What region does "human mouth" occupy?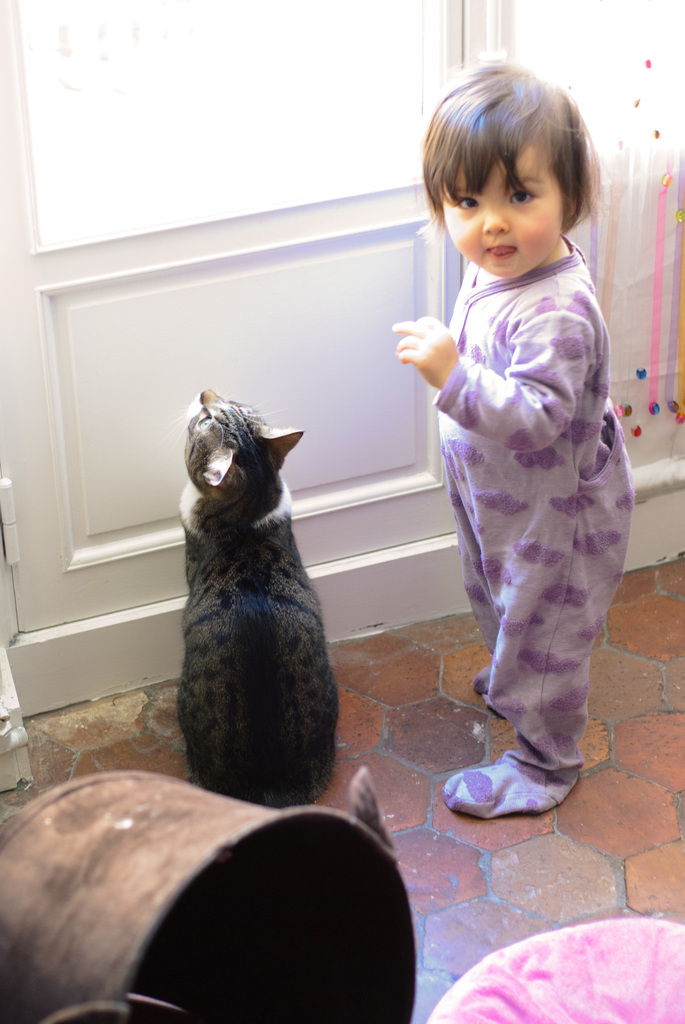
rect(485, 243, 516, 260).
